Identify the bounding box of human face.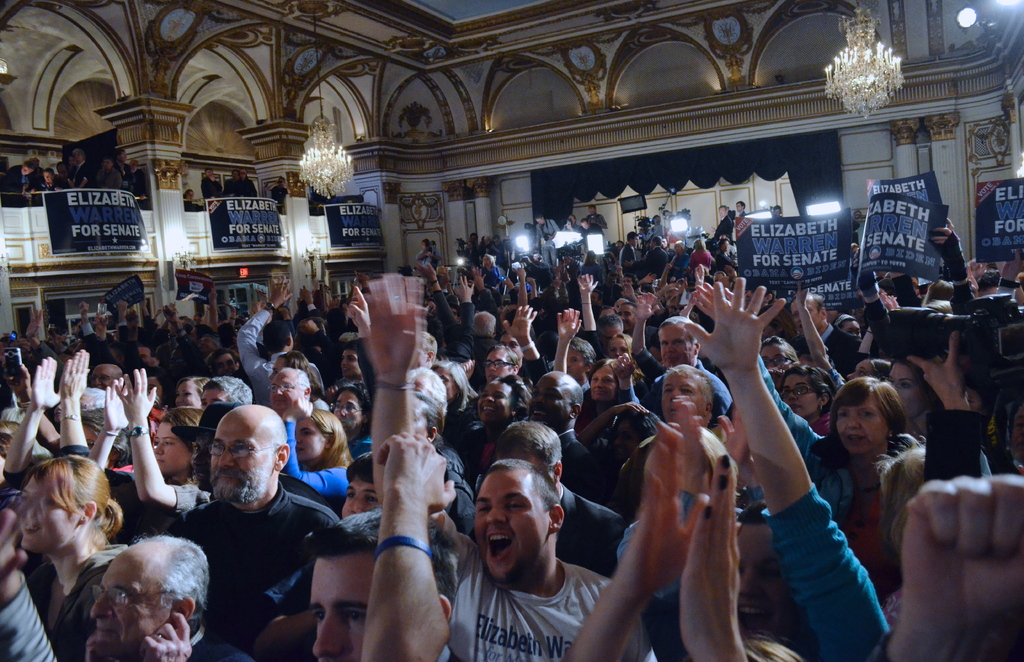
[295,415,321,462].
